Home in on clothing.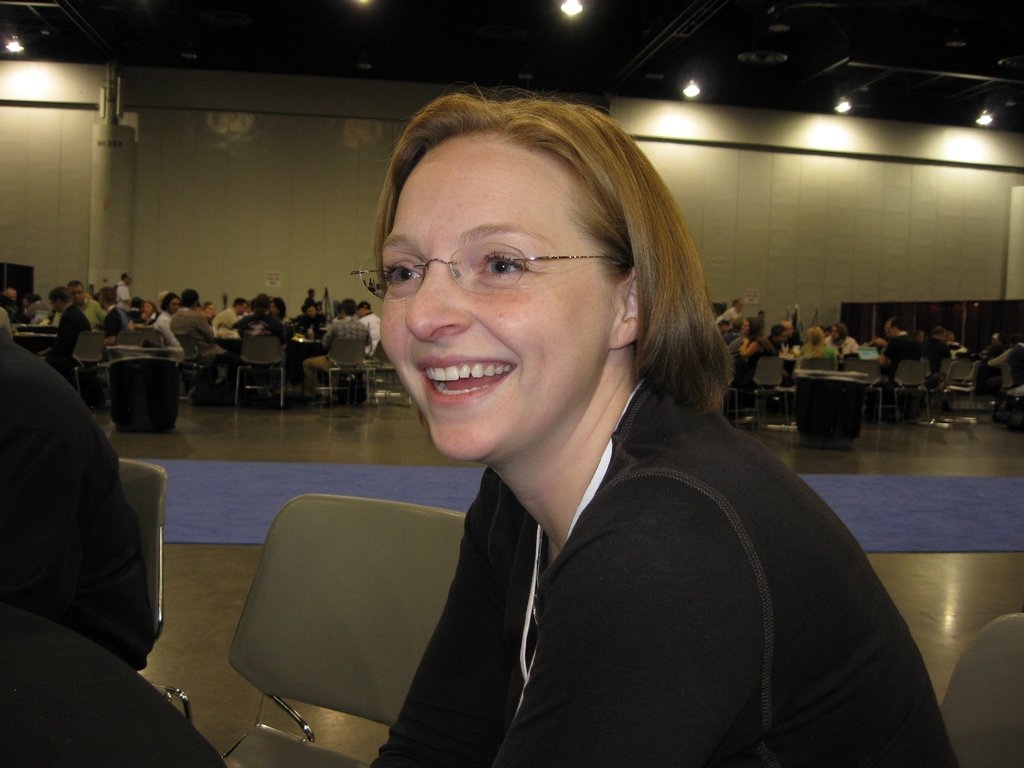
Homed in at <bbox>356, 306, 375, 352</bbox>.
